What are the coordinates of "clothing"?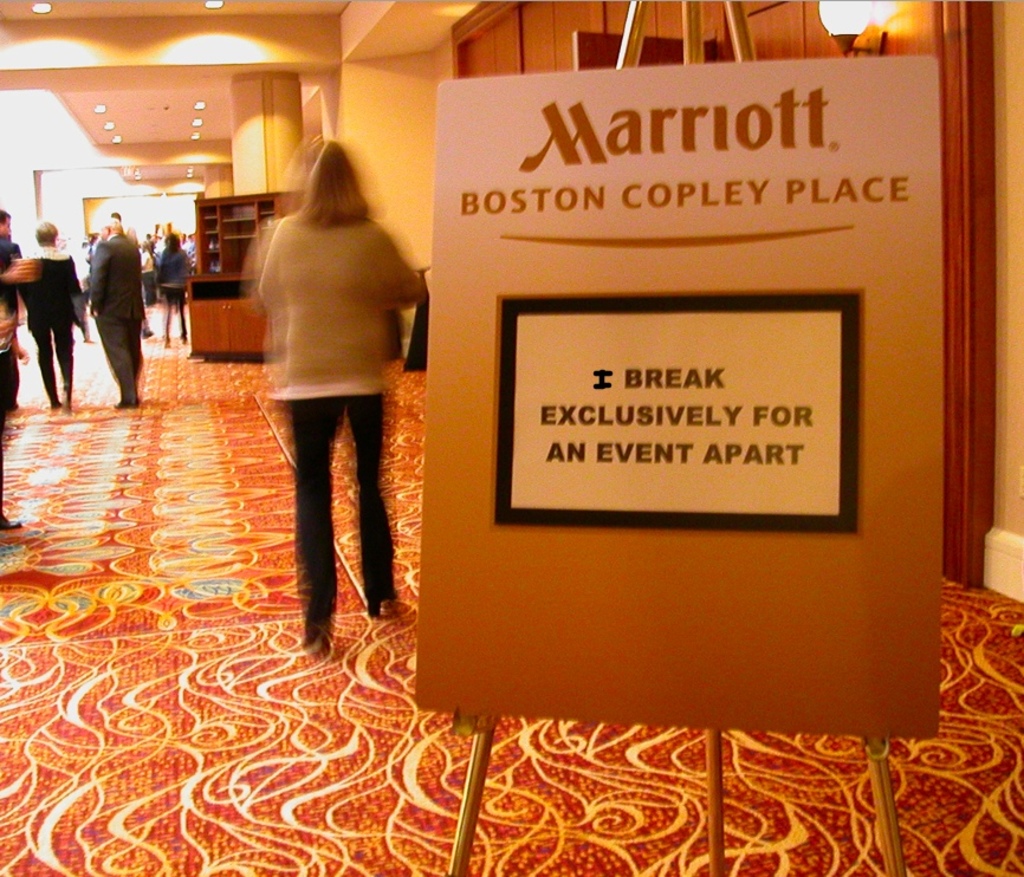
x1=158, y1=247, x2=194, y2=307.
